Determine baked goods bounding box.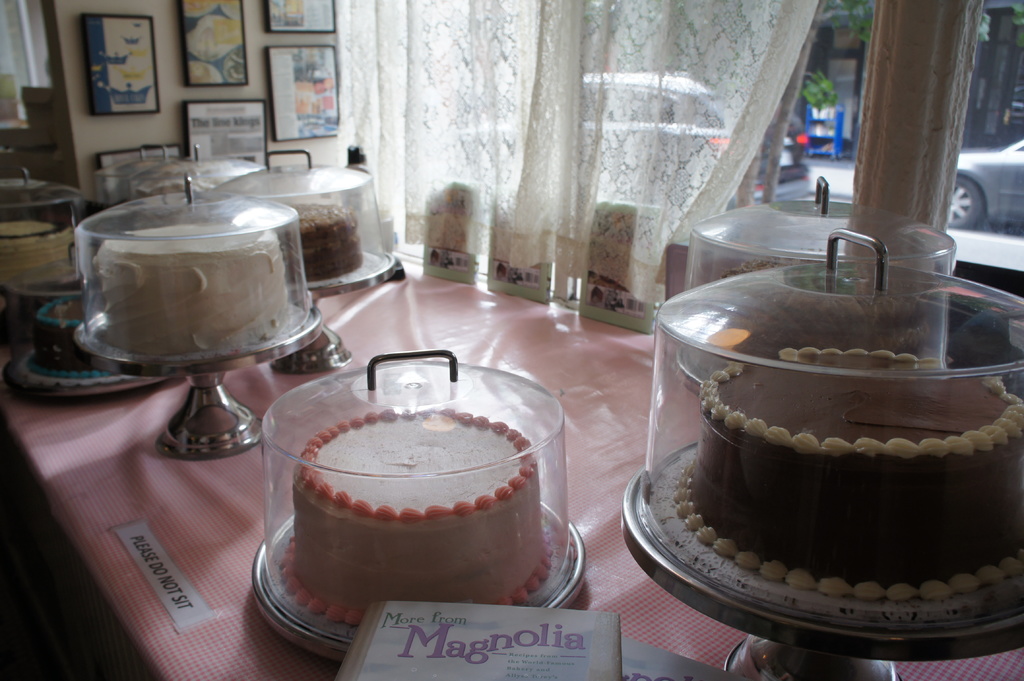
Determined: l=85, t=223, r=291, b=358.
